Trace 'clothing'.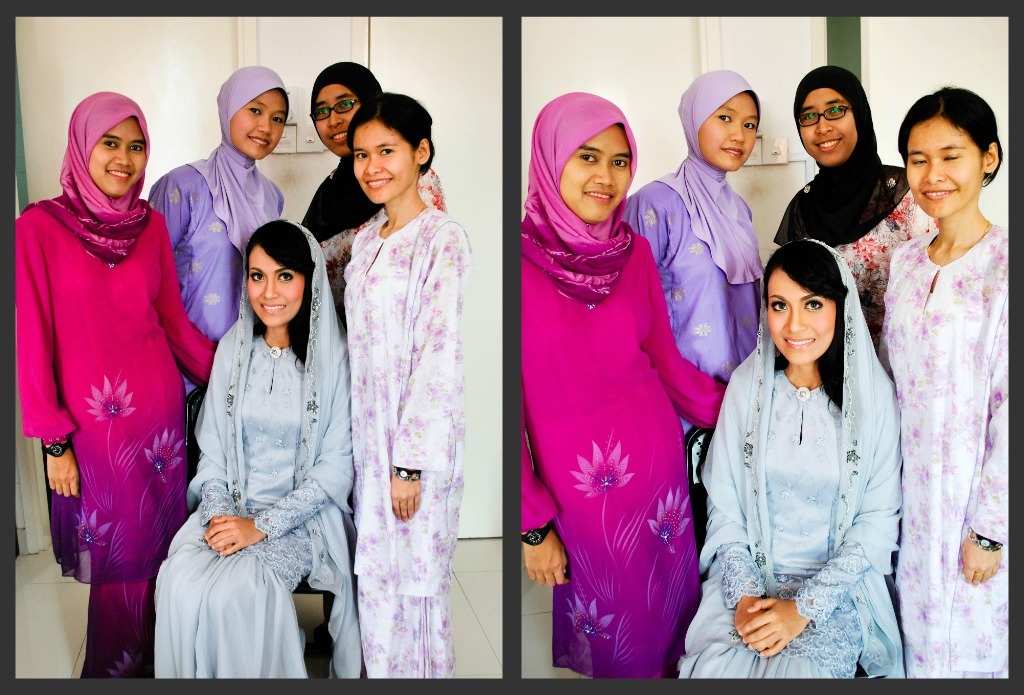
Traced to bbox=(780, 56, 922, 388).
